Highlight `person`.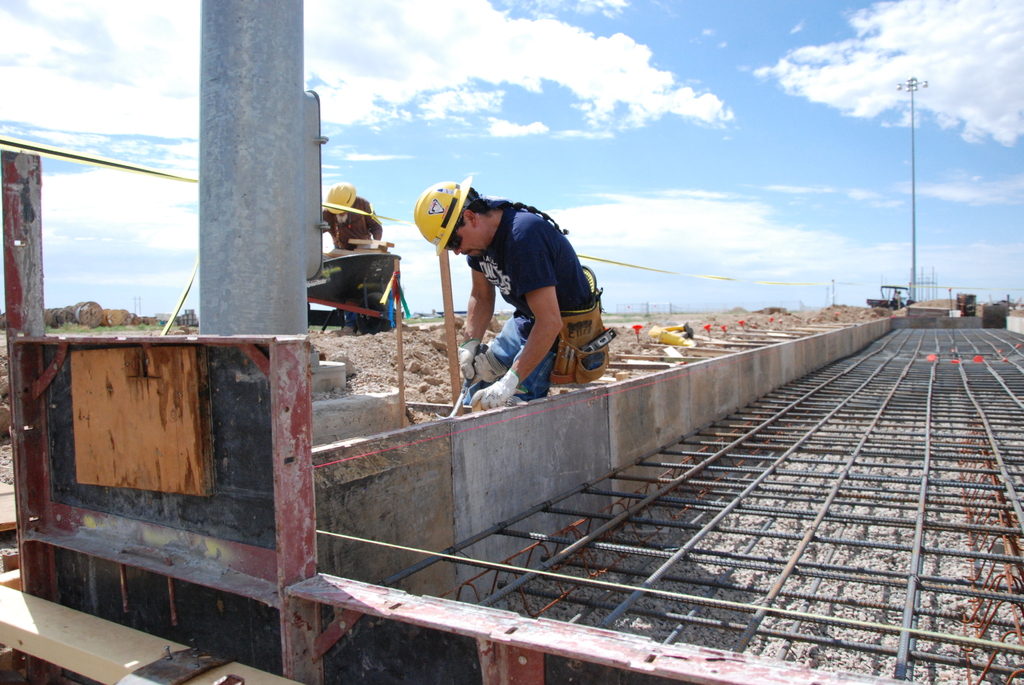
Highlighted region: left=322, top=184, right=387, bottom=256.
